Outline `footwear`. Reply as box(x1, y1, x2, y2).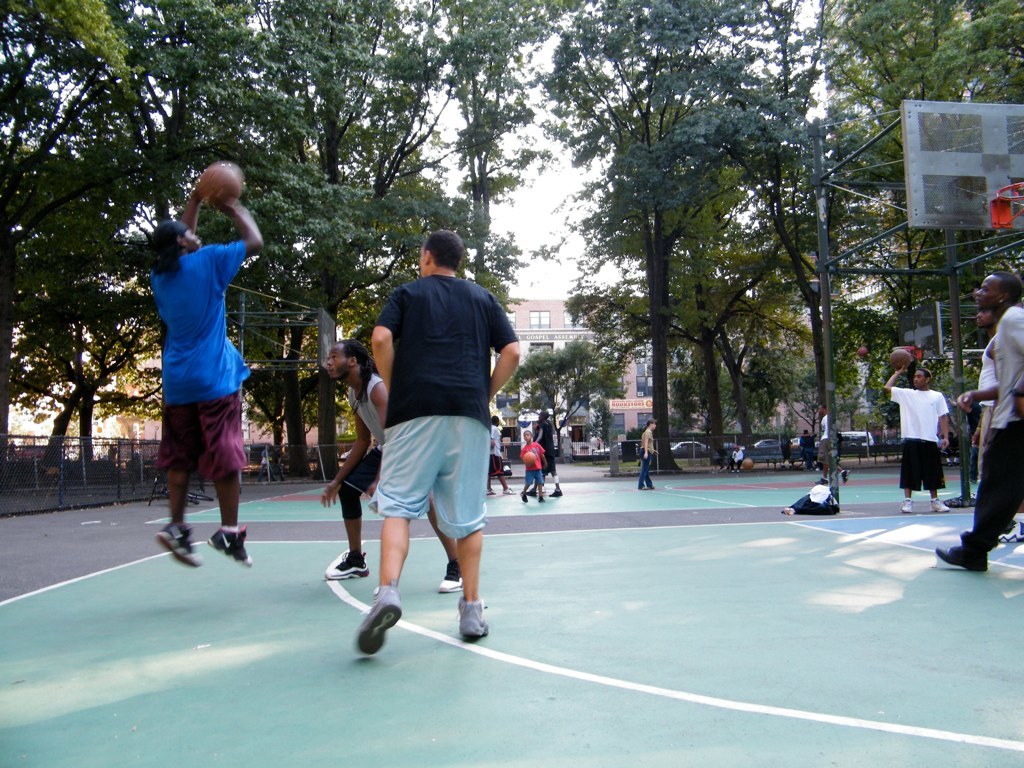
box(440, 577, 461, 595).
